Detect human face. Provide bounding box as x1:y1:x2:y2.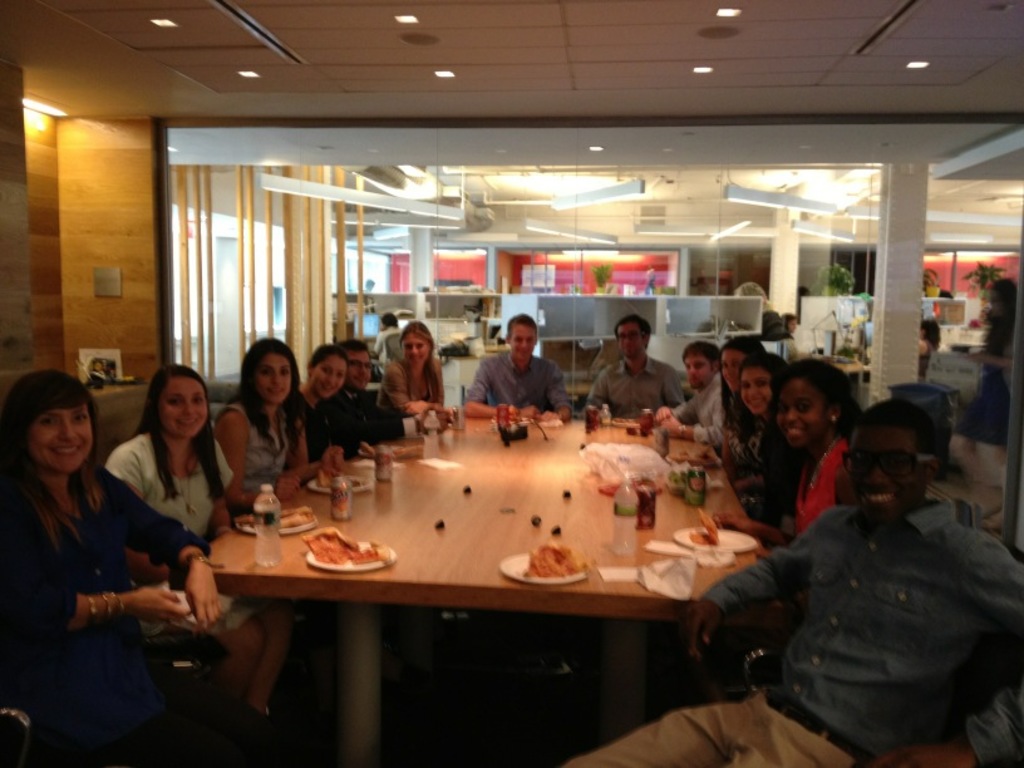
512:325:536:356.
